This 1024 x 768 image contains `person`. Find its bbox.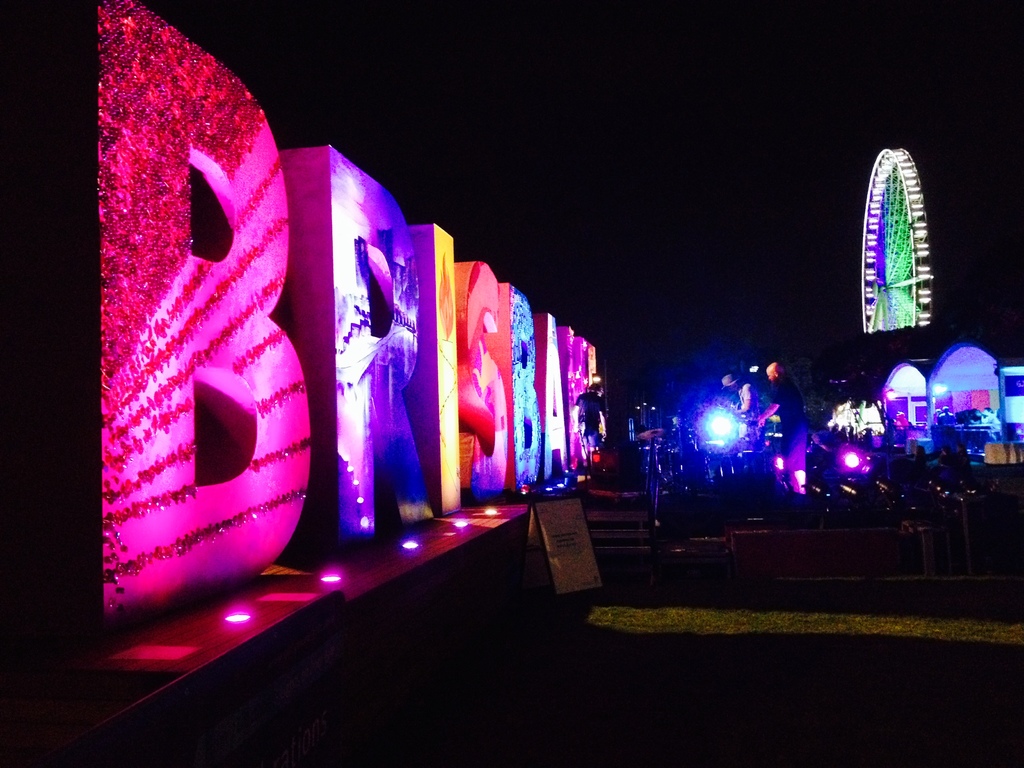
l=936, t=404, r=961, b=426.
